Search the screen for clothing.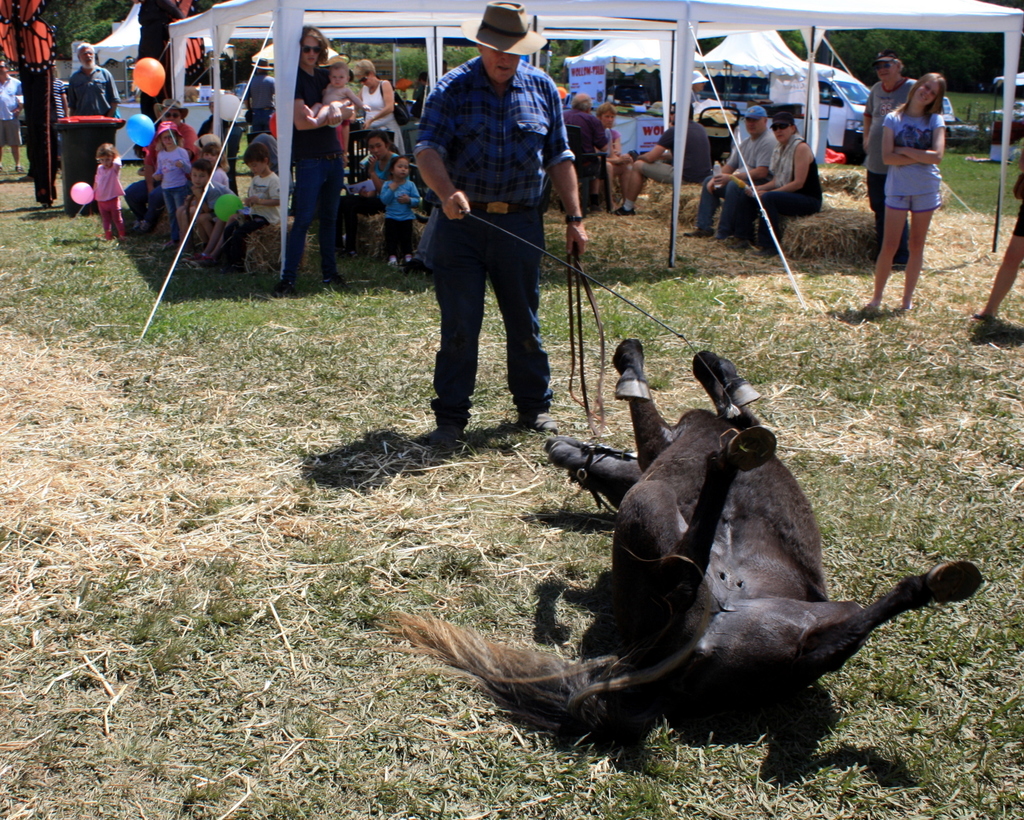
Found at {"left": 564, "top": 106, "right": 610, "bottom": 182}.
